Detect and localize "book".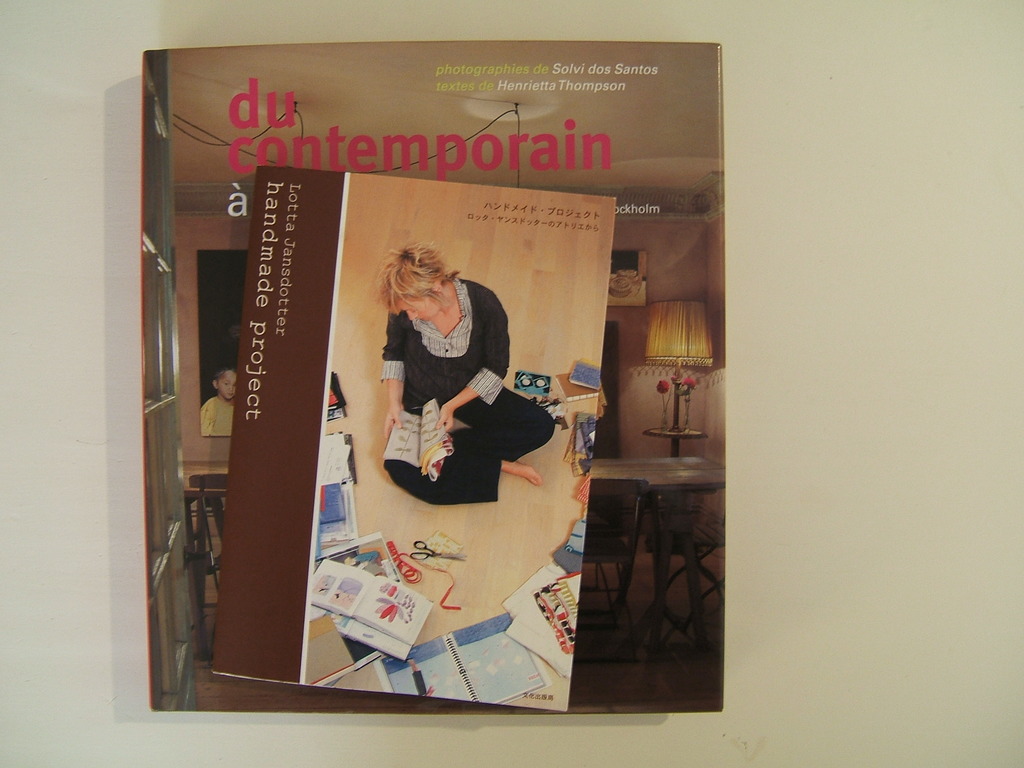
Localized at detection(207, 166, 616, 710).
